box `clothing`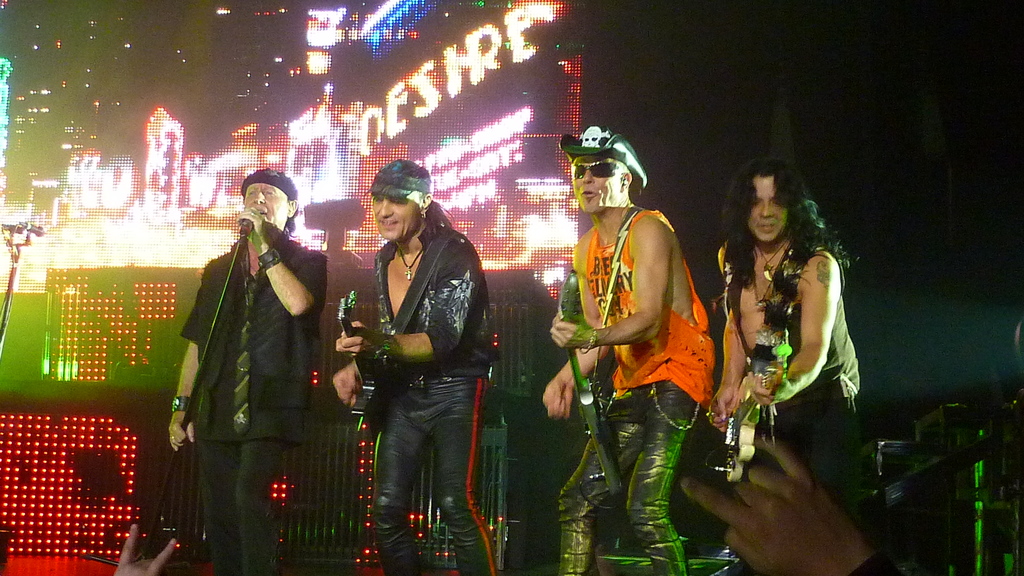
[197,436,275,575]
